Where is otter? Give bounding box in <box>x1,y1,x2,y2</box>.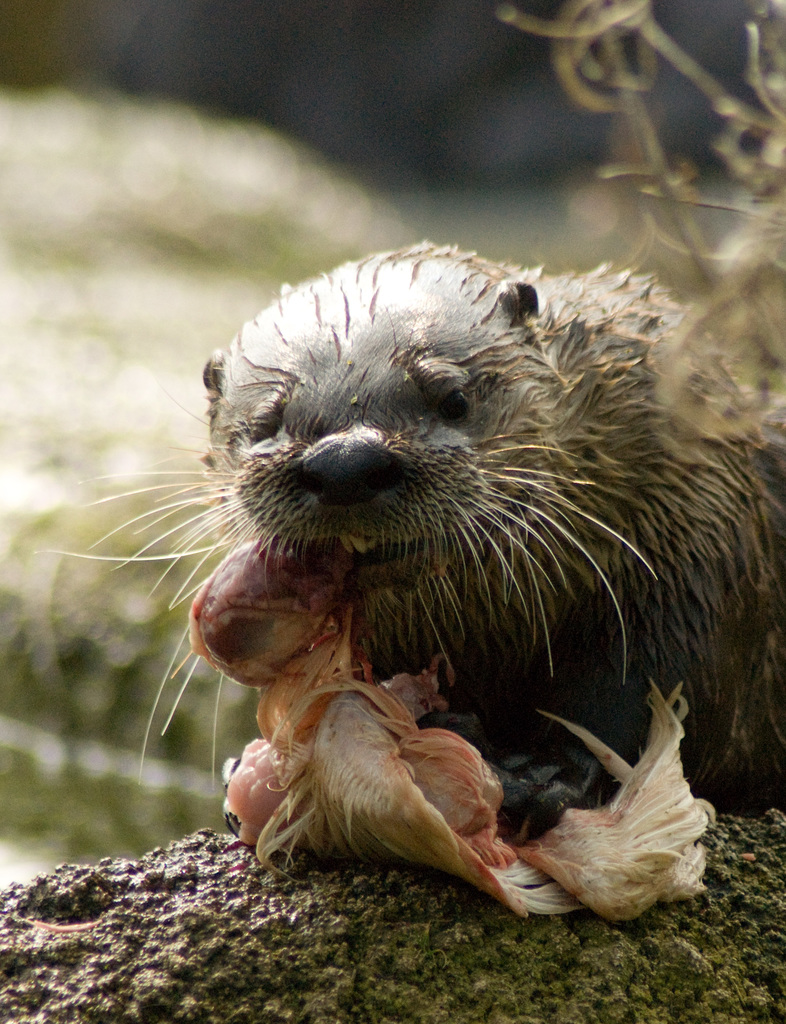
<box>31,239,785,784</box>.
